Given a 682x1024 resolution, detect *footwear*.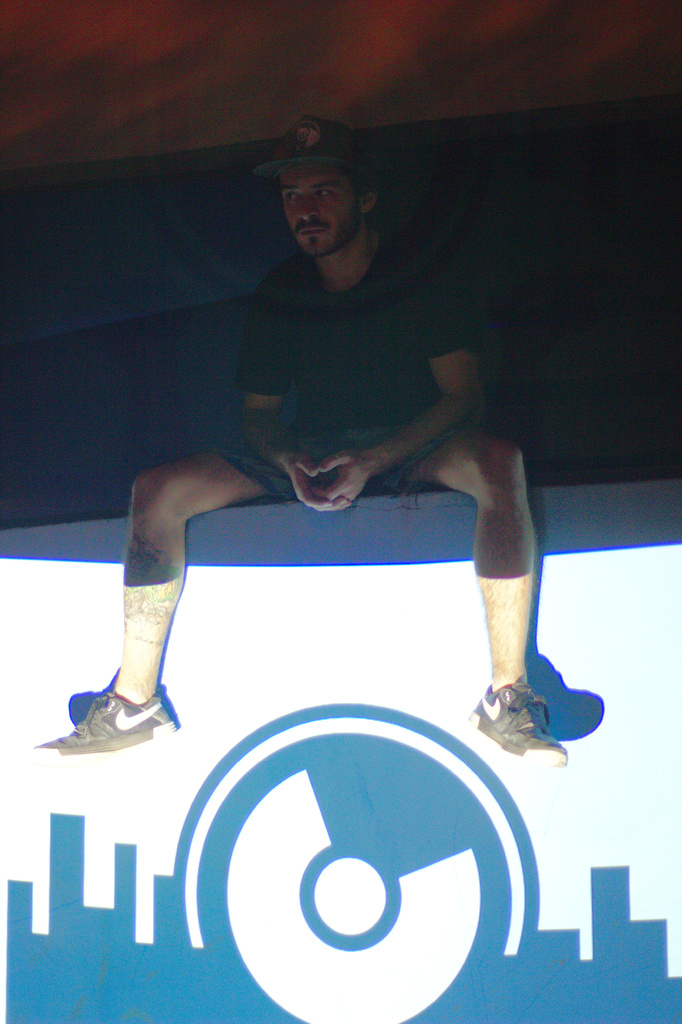
<box>463,678,568,767</box>.
